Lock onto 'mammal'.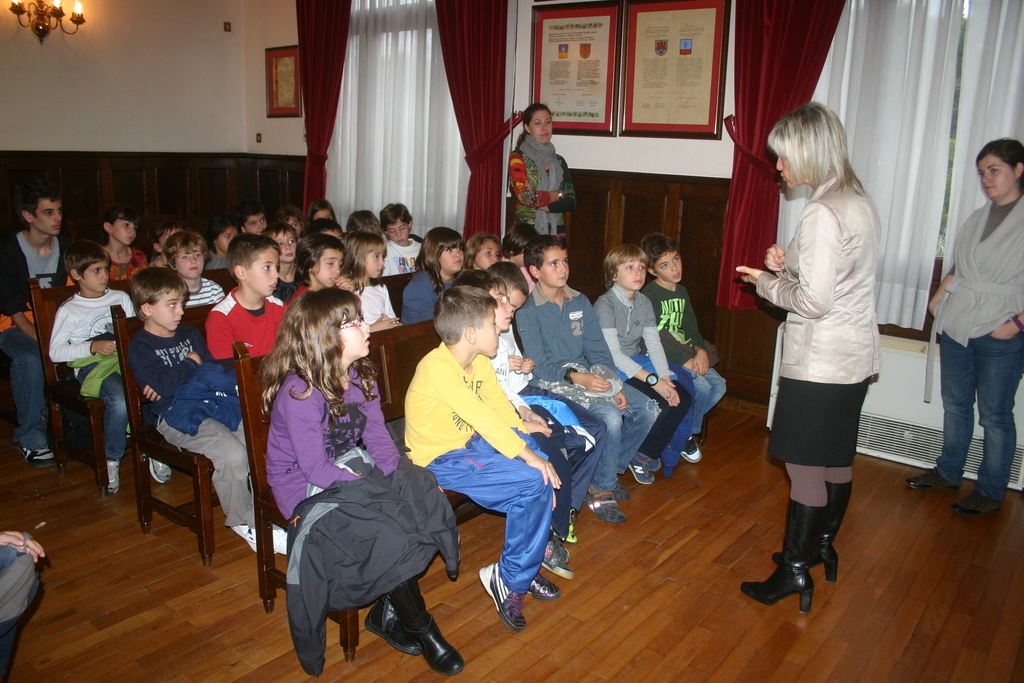
Locked: [309,195,337,236].
